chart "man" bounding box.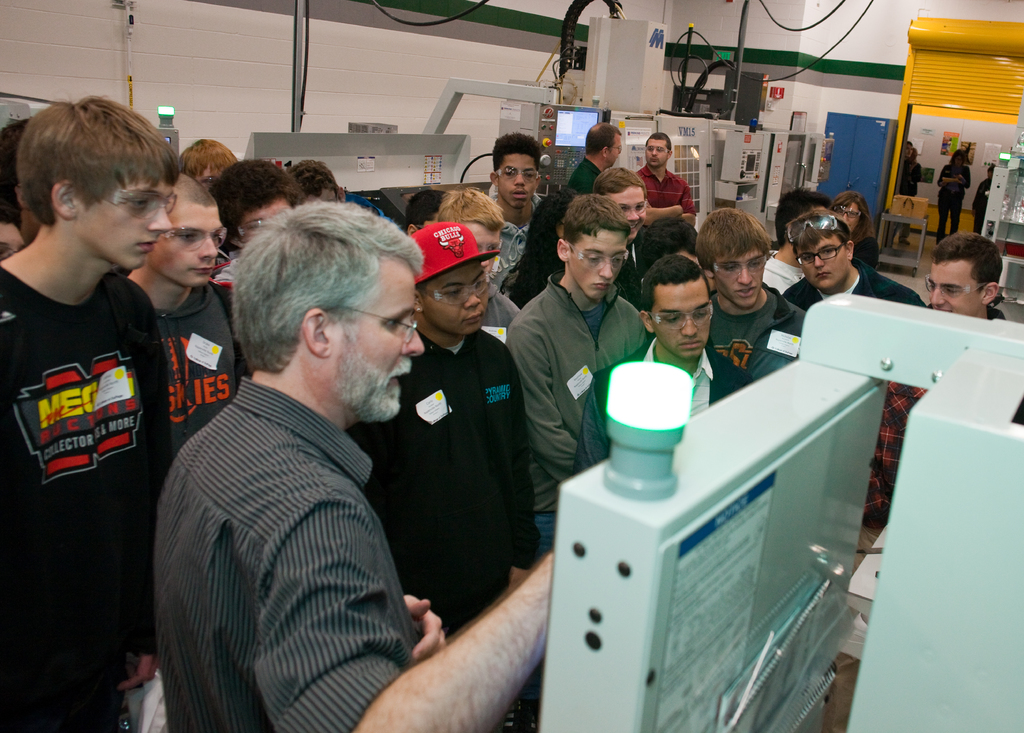
Charted: (634, 131, 698, 230).
